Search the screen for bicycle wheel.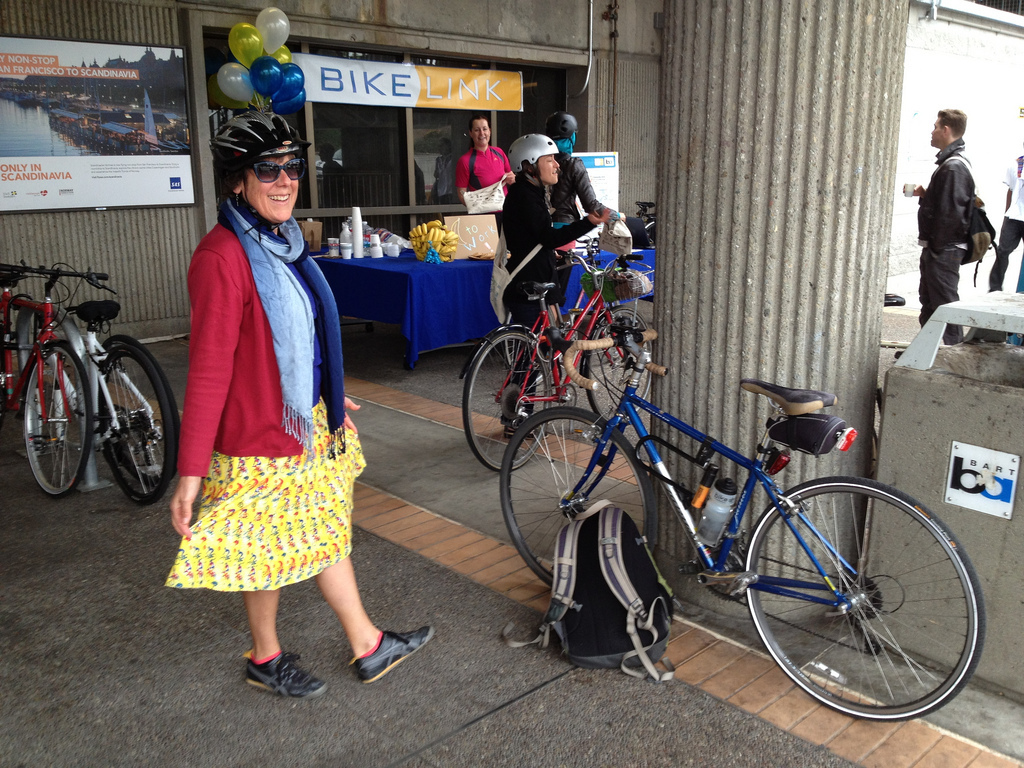
Found at bbox(584, 305, 656, 428).
